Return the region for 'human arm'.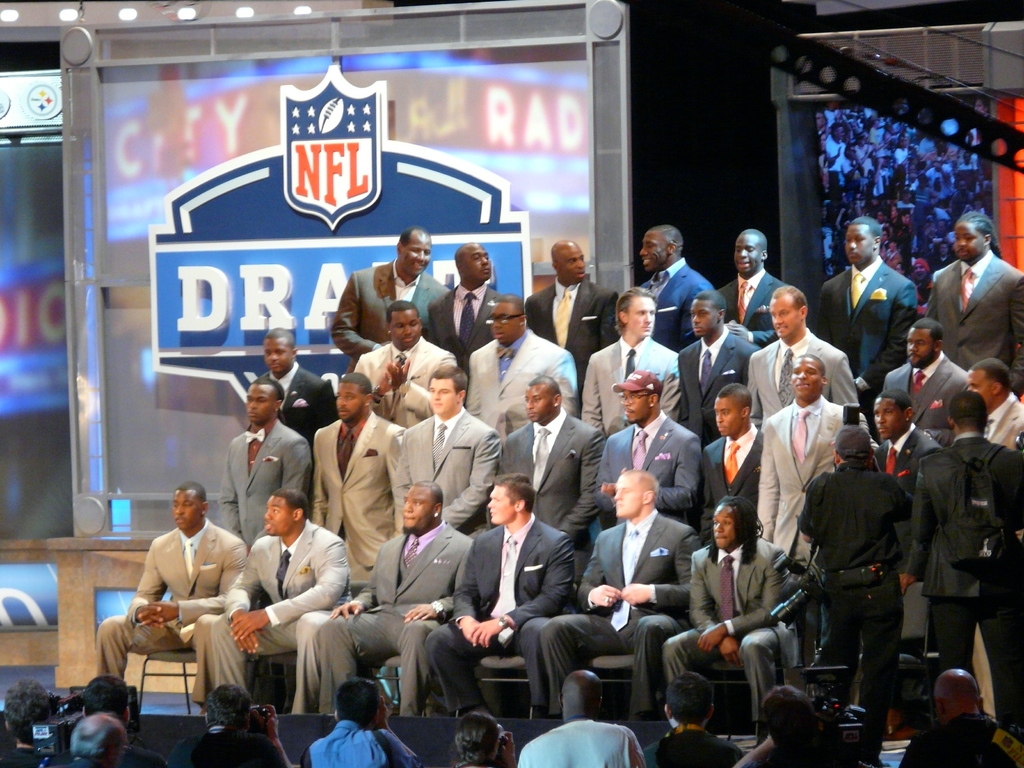
<region>828, 352, 858, 401</region>.
